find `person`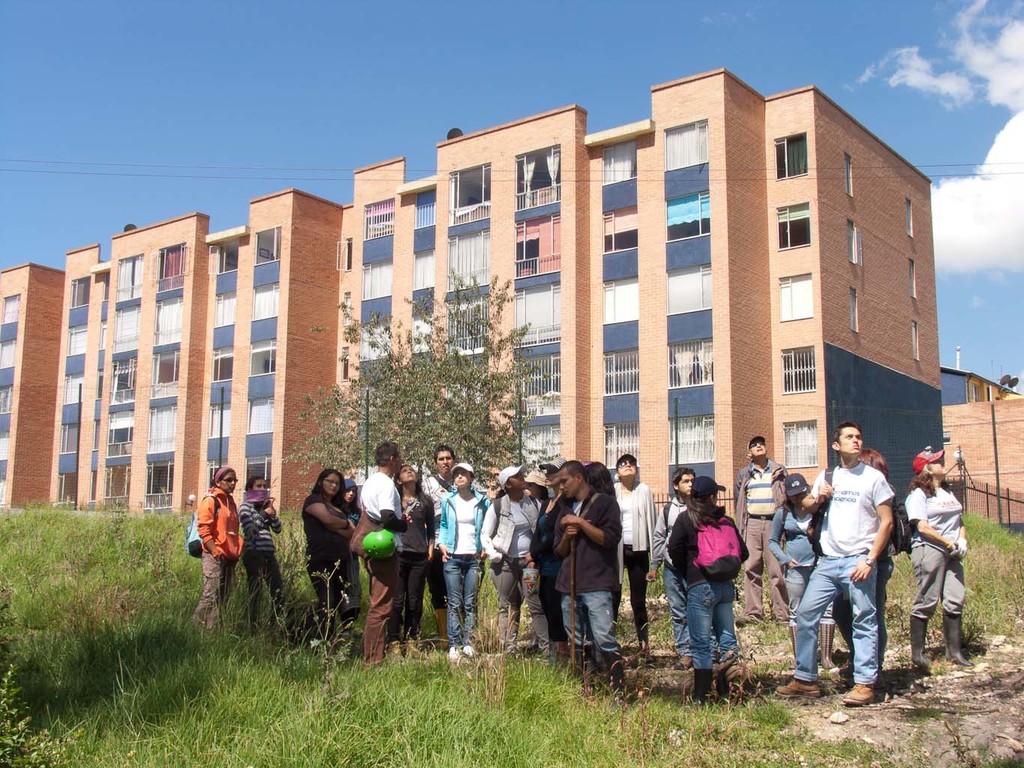
Rect(302, 464, 356, 629)
